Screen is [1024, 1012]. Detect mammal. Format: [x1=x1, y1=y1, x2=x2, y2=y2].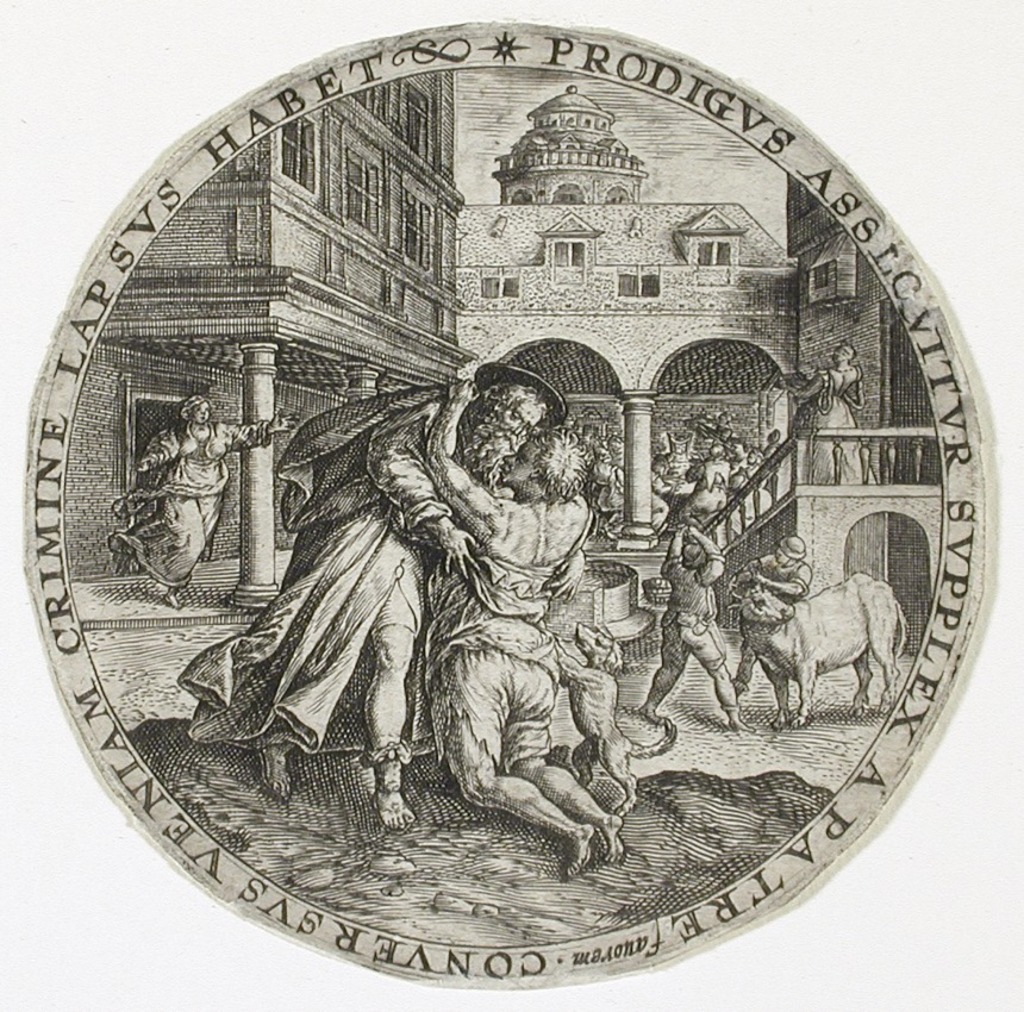
[x1=683, y1=441, x2=729, y2=529].
